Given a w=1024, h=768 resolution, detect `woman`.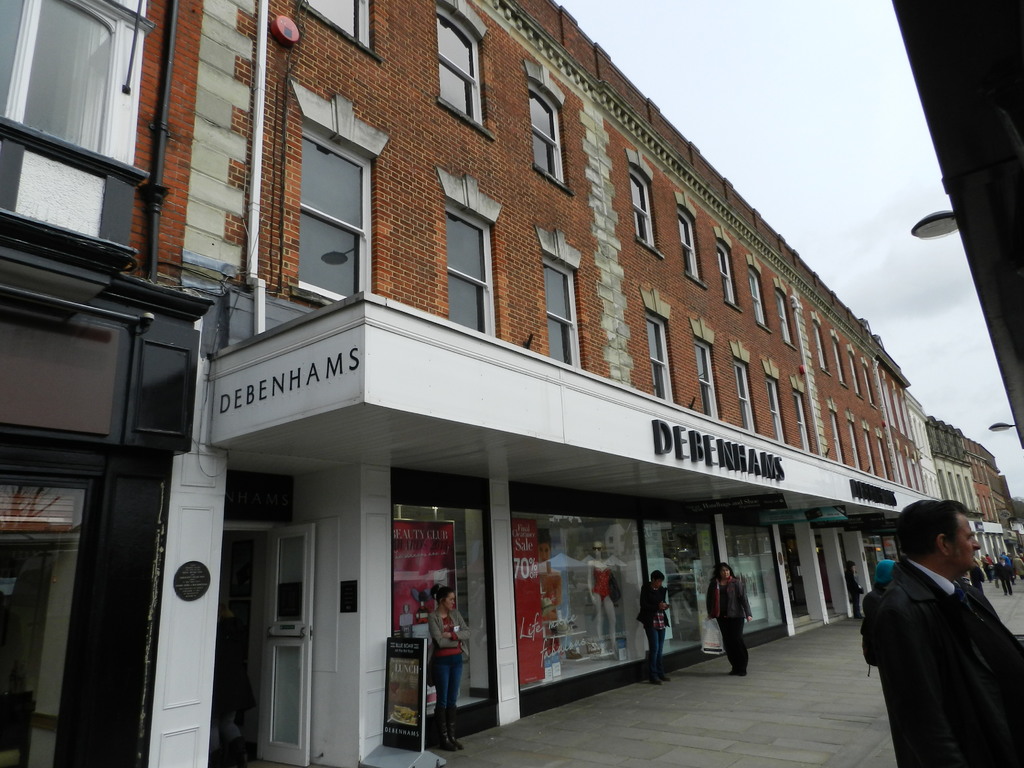
[968,556,984,596].
